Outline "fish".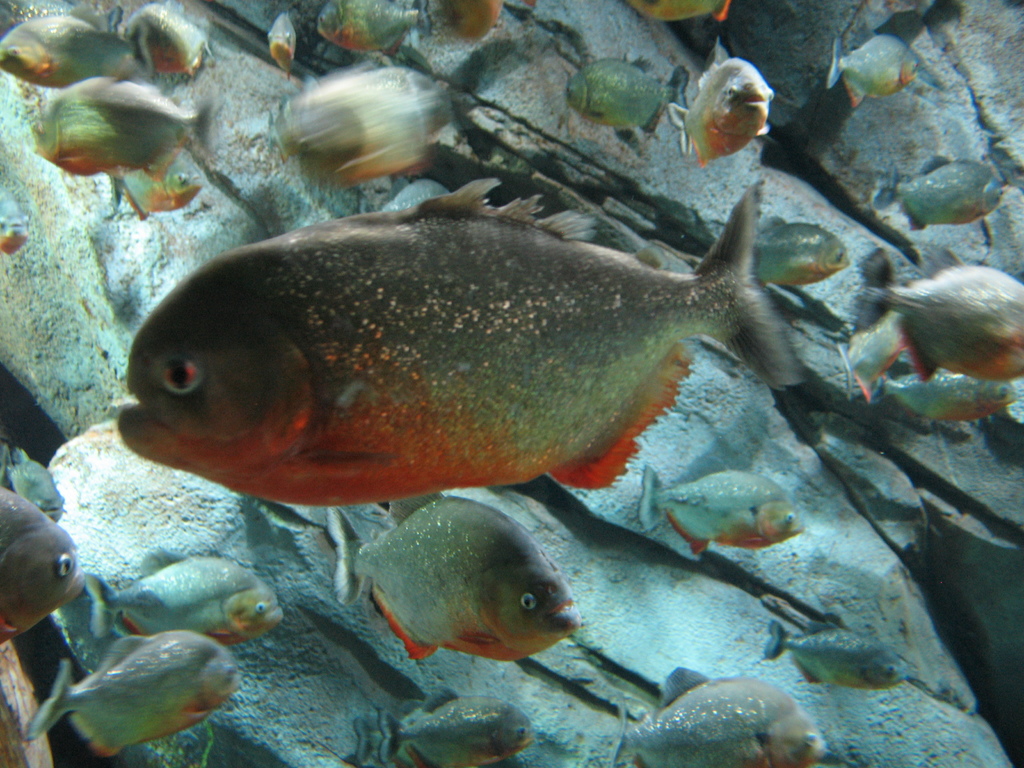
Outline: BBox(116, 0, 219, 71).
